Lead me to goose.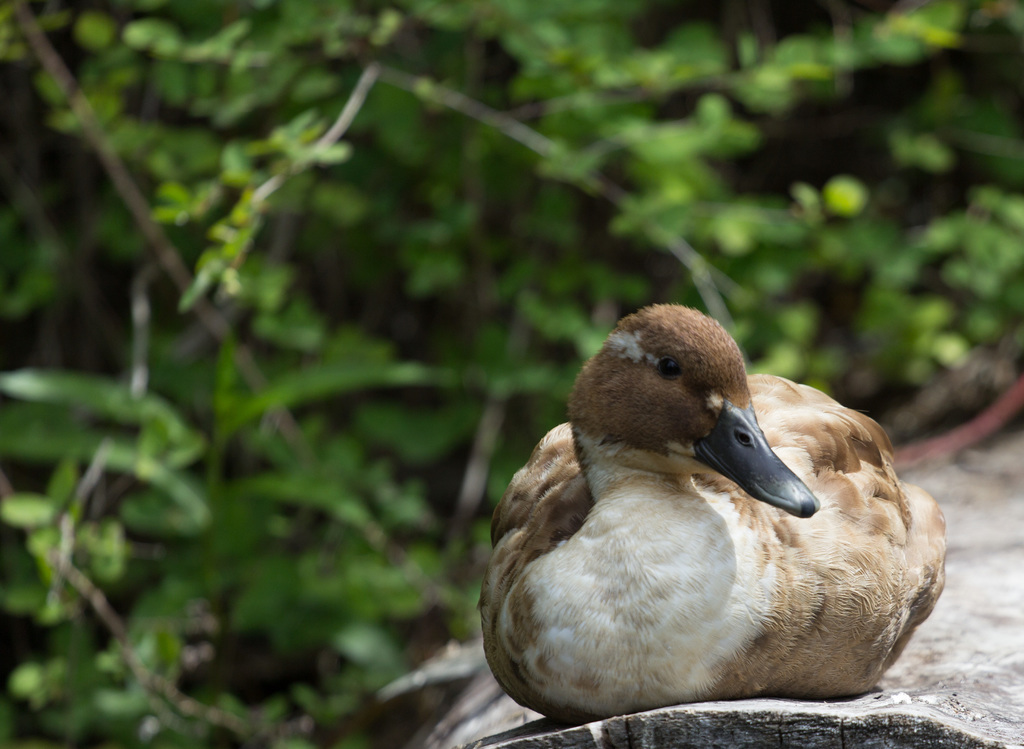
Lead to [499, 326, 938, 739].
